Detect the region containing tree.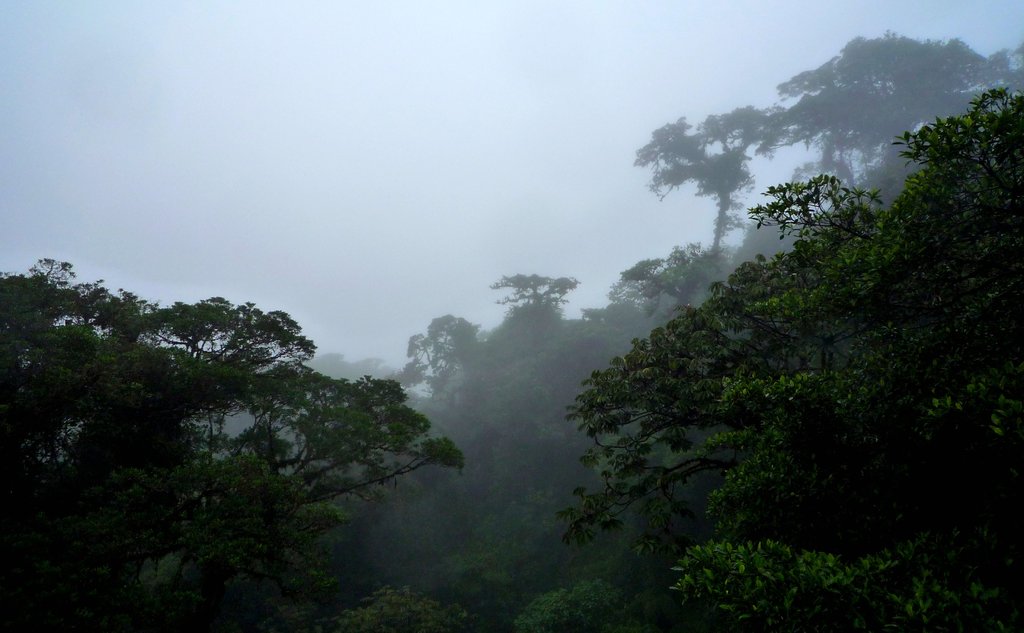
0, 265, 470, 631.
